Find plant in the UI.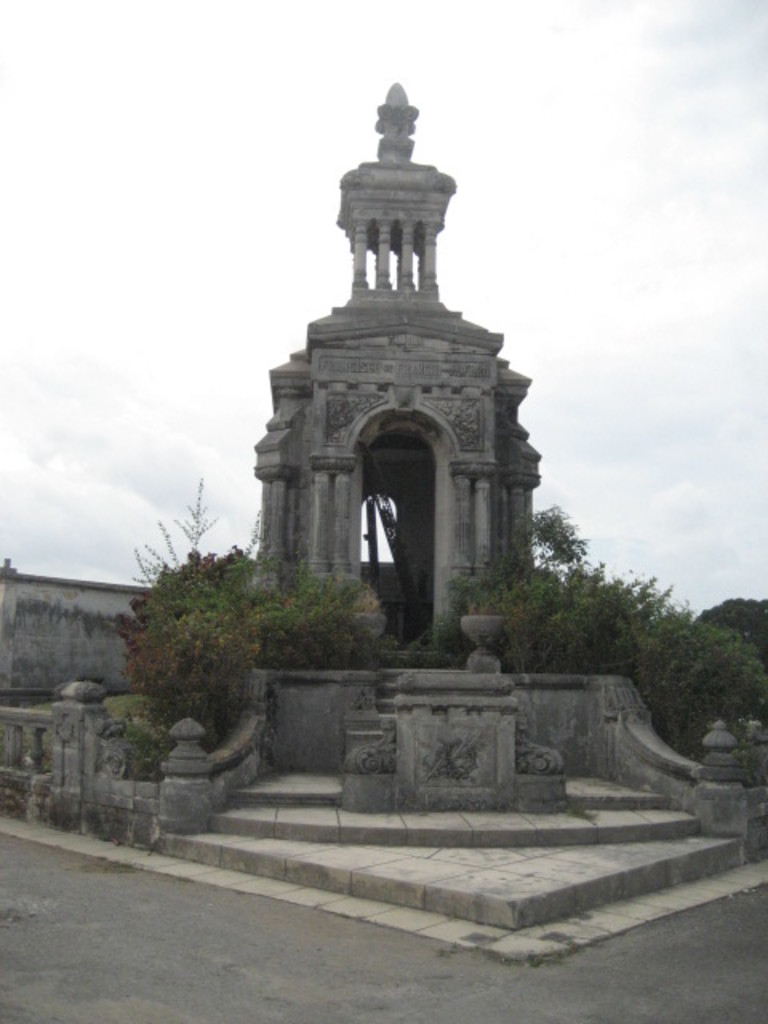
UI element at bbox=[230, 515, 386, 690].
